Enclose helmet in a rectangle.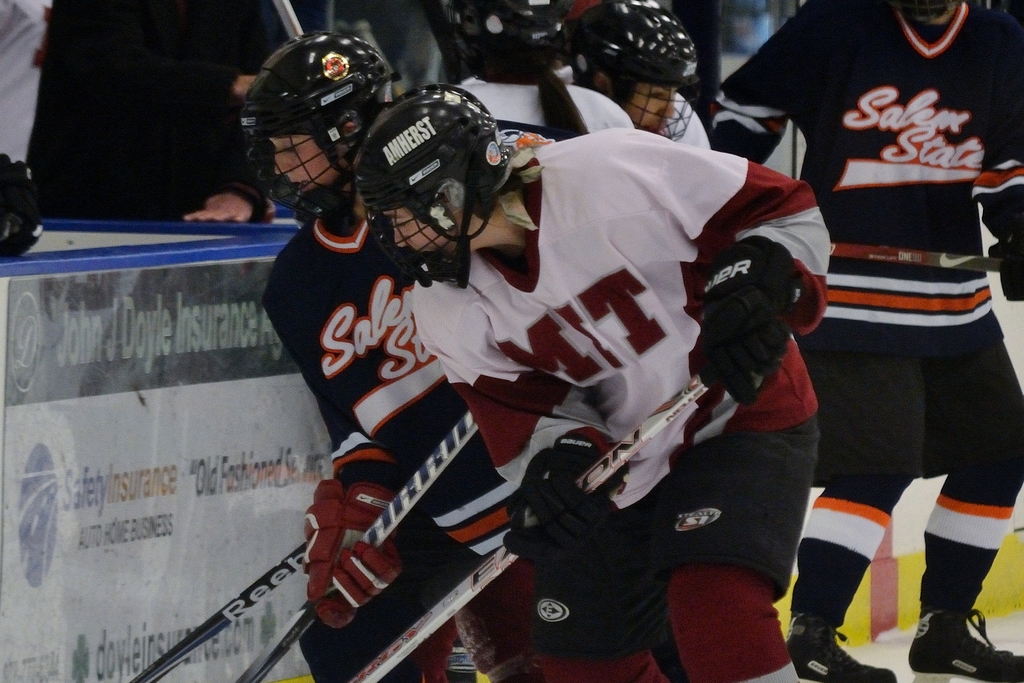
left=344, top=84, right=516, bottom=289.
